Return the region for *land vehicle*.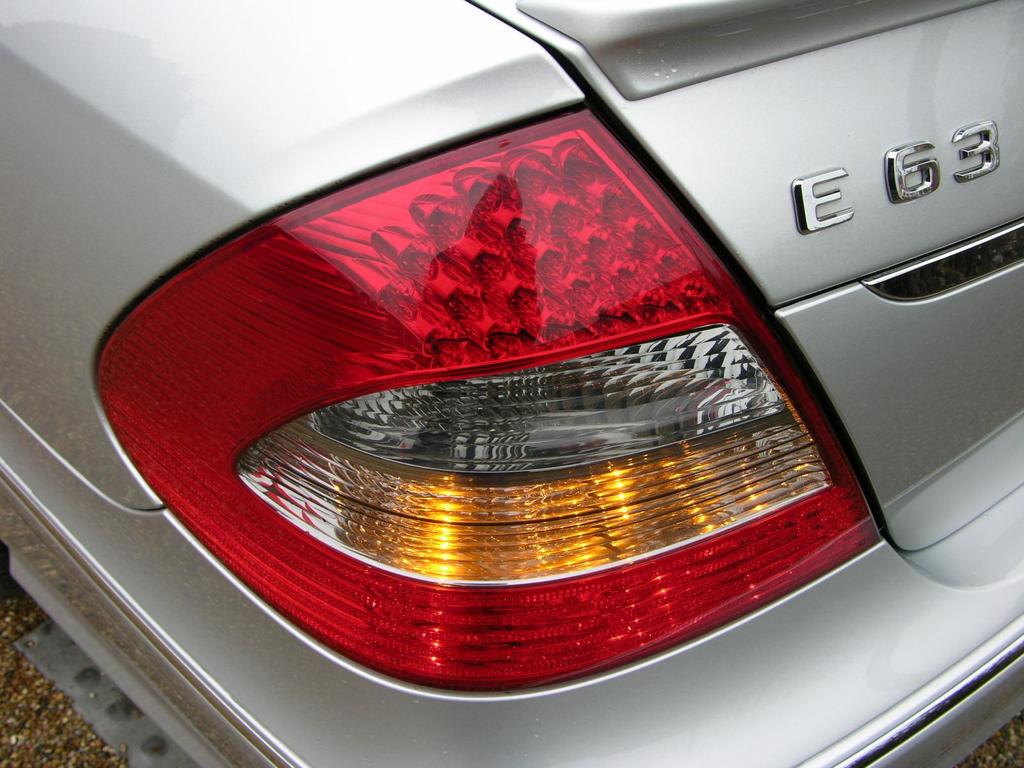
left=58, top=0, right=997, bottom=764.
